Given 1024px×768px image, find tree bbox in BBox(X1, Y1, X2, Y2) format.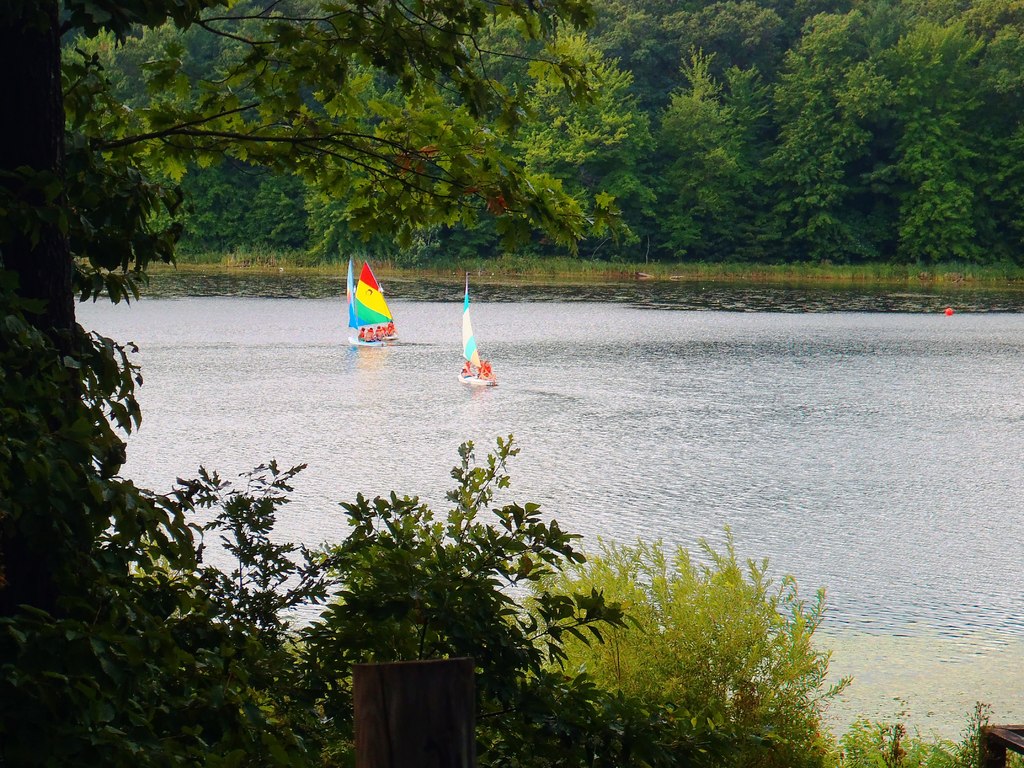
BBox(0, 0, 622, 767).
